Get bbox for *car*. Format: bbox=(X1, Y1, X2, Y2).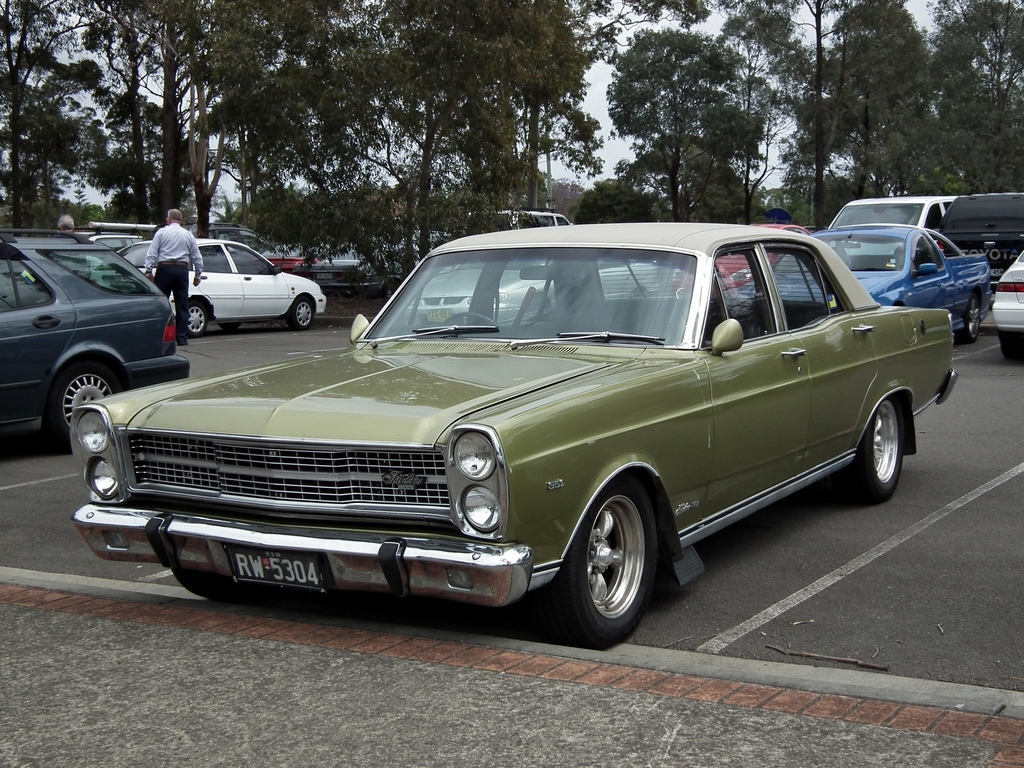
bbox=(404, 259, 676, 324).
